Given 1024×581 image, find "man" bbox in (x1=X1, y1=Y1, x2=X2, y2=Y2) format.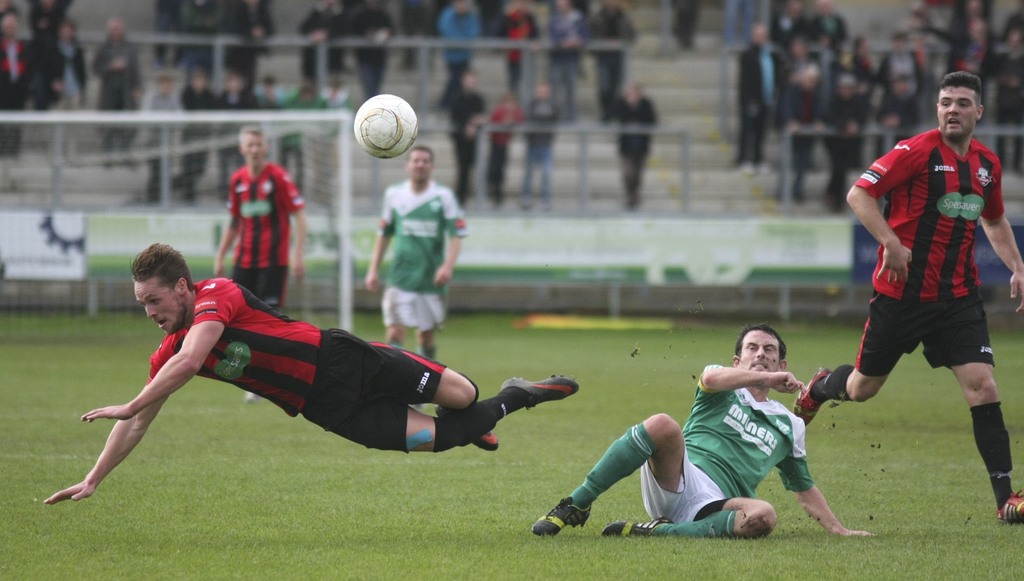
(x1=0, y1=12, x2=36, y2=160).
